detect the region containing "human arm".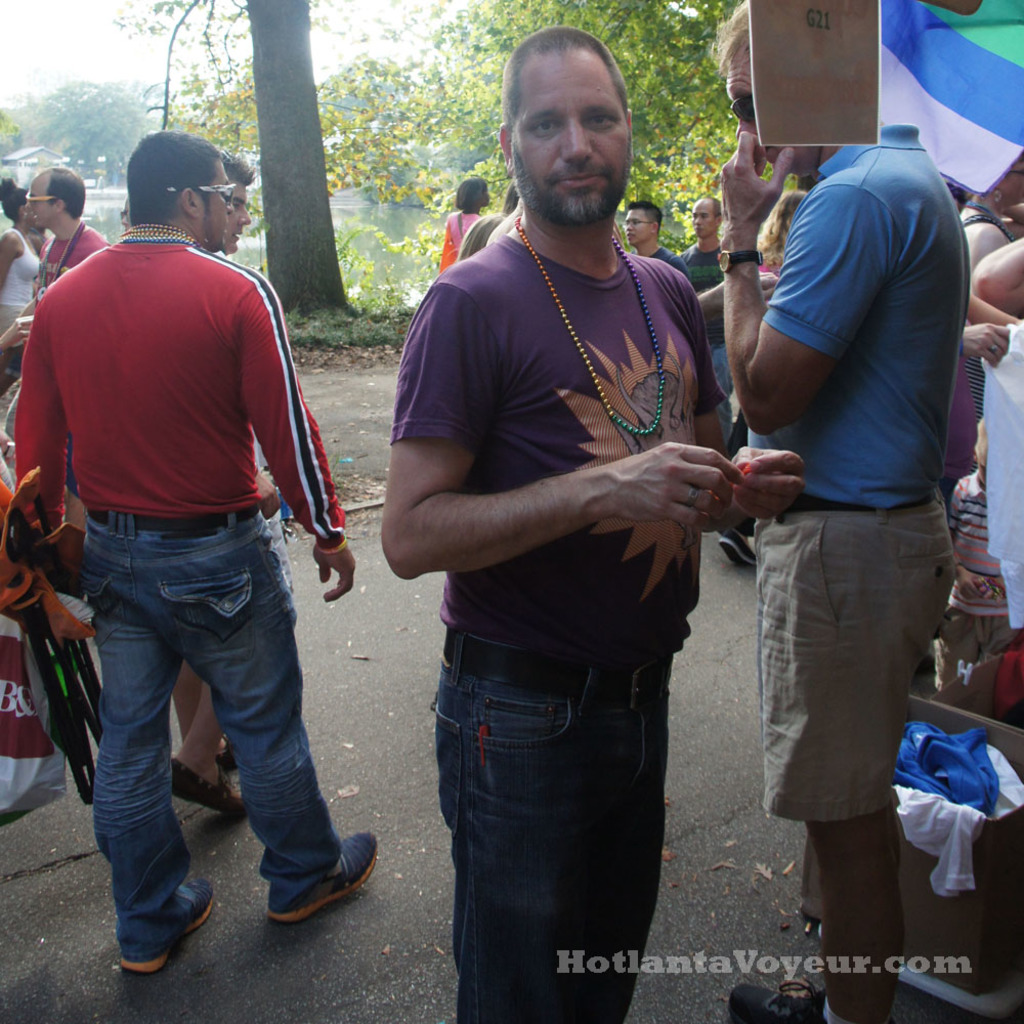
<bbox>971, 234, 1023, 317</bbox>.
